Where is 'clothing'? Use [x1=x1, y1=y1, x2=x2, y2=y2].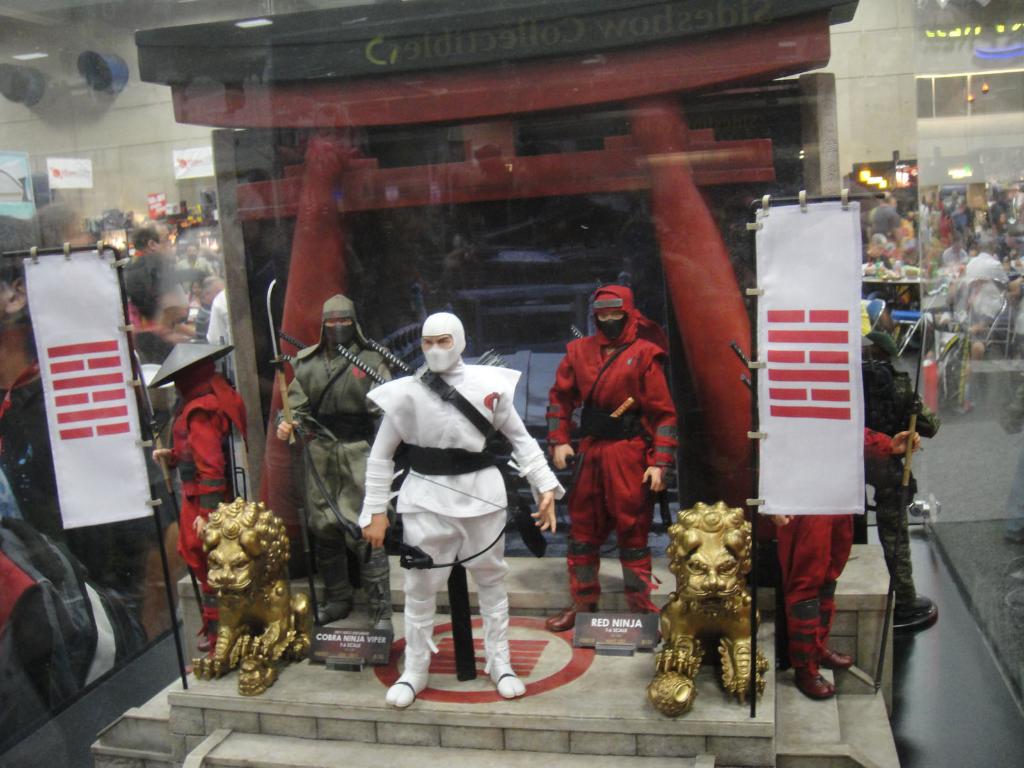
[x1=172, y1=249, x2=211, y2=269].
